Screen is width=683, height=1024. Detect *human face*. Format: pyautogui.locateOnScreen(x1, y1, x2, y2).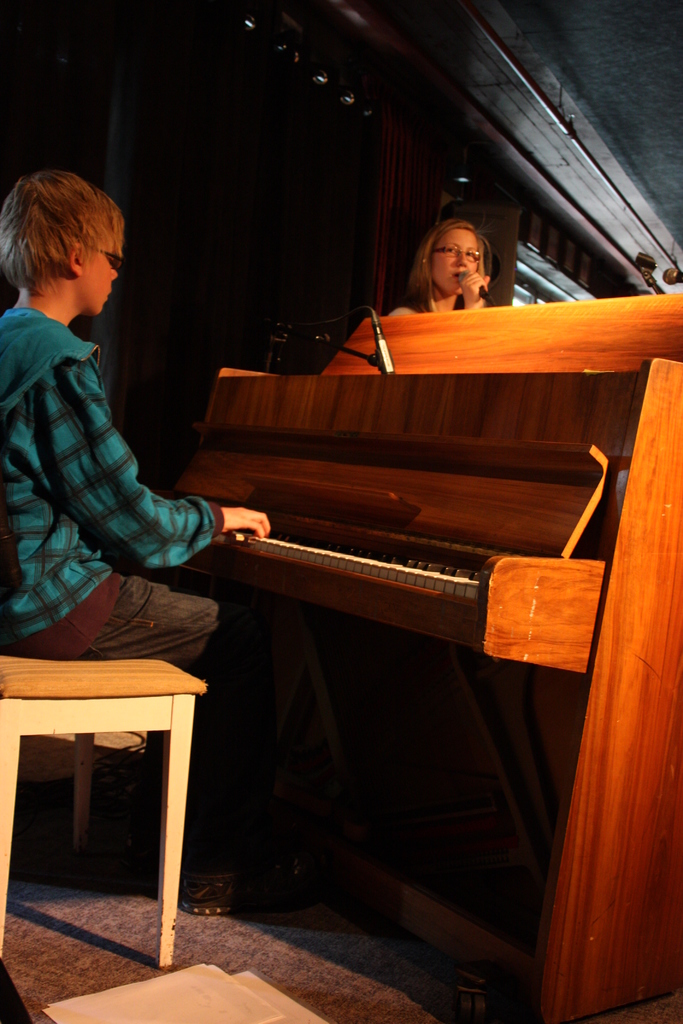
pyautogui.locateOnScreen(82, 227, 128, 312).
